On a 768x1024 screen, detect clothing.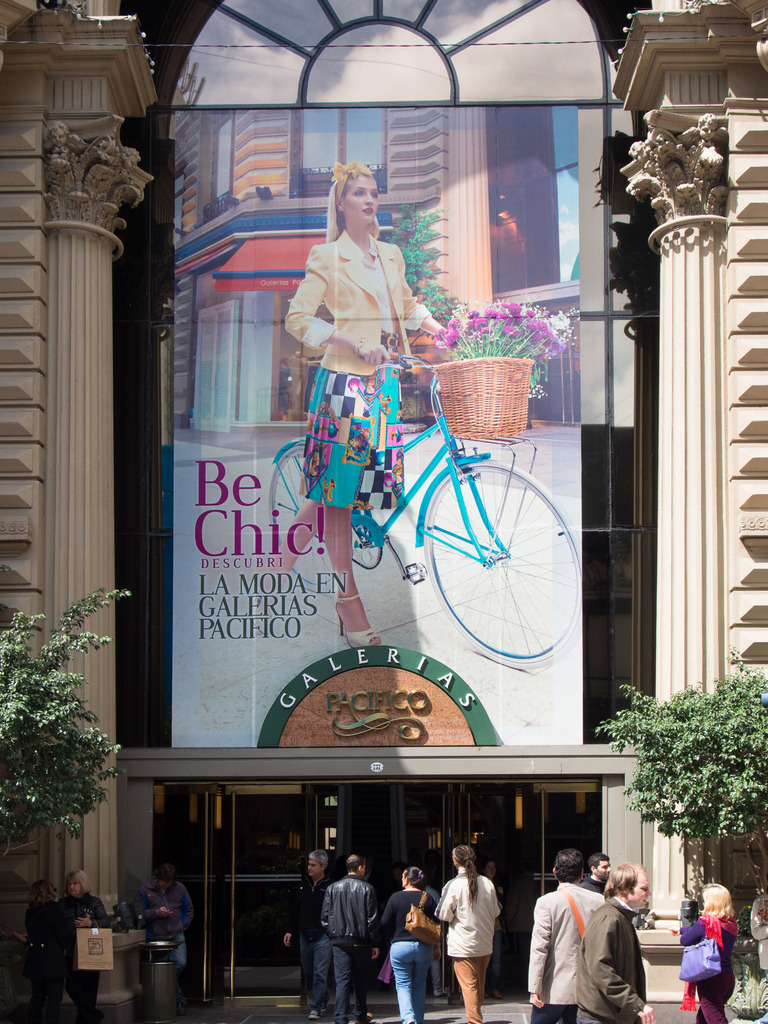
pyautogui.locateOnScreen(746, 899, 764, 974).
